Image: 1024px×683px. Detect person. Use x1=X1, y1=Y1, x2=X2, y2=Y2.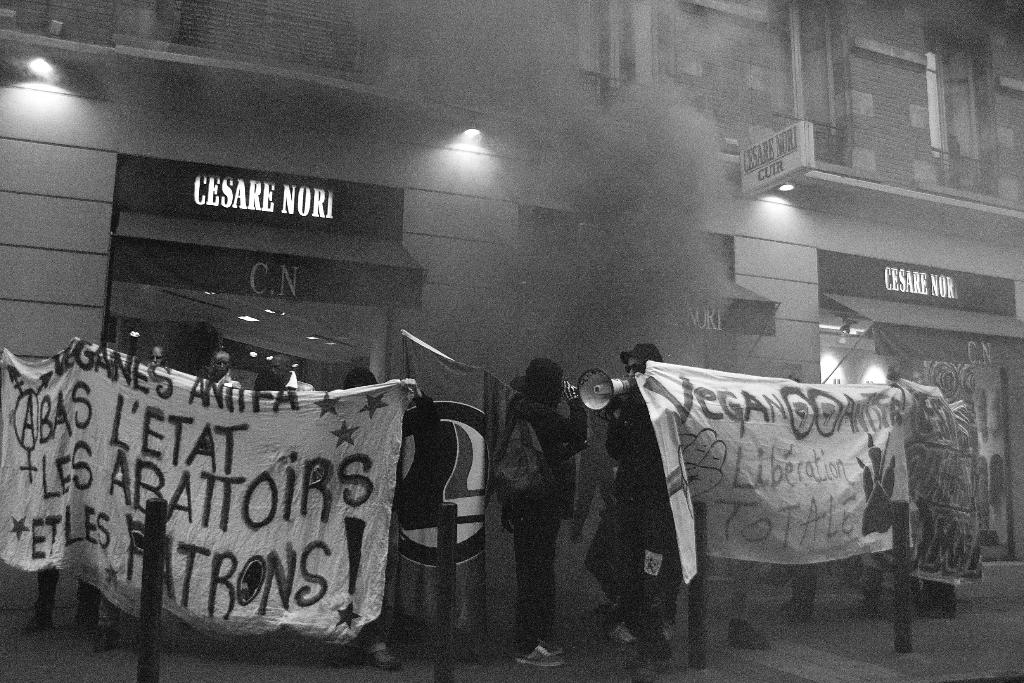
x1=334, y1=365, x2=426, y2=667.
